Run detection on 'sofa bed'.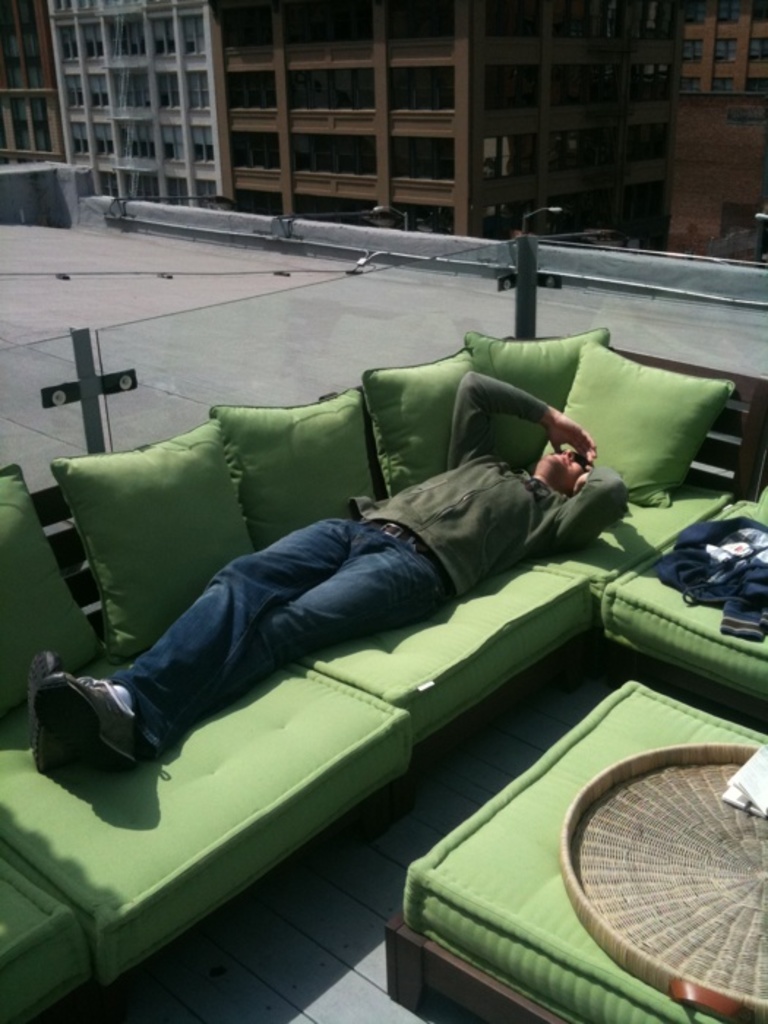
Result: box(0, 325, 767, 1023).
